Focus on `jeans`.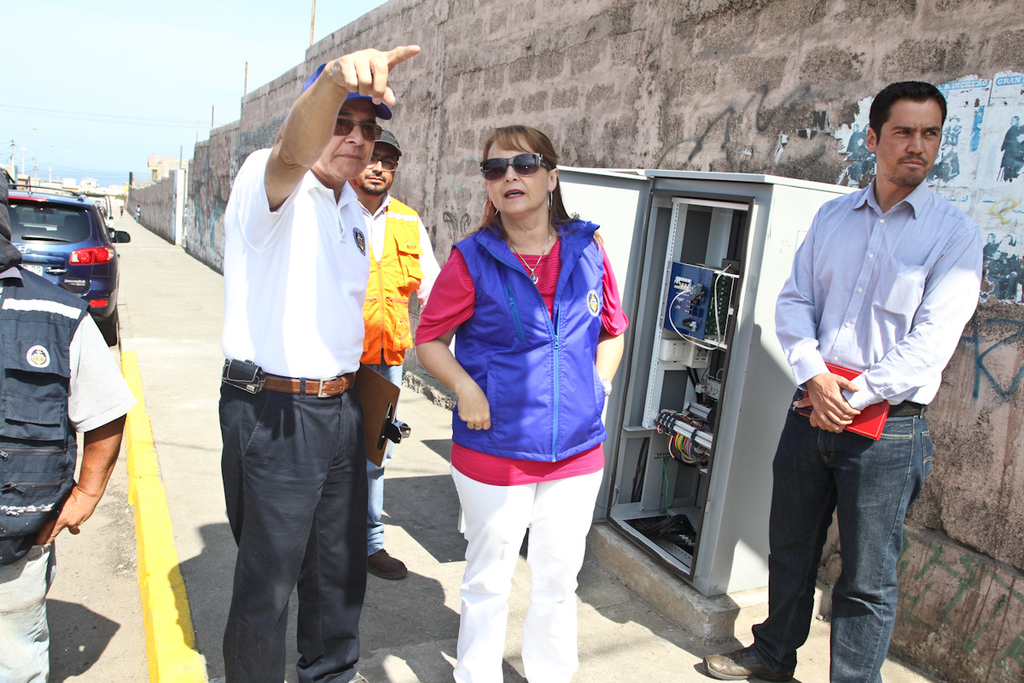
Focused at box=[762, 416, 927, 680].
